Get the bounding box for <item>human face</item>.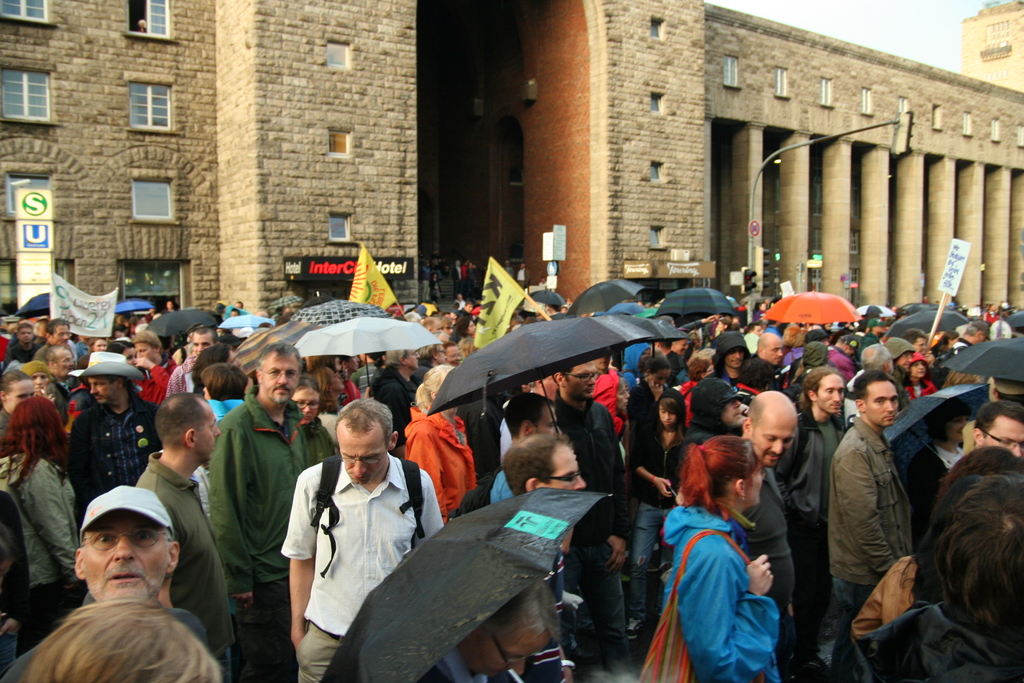
bbox=[138, 343, 157, 359].
